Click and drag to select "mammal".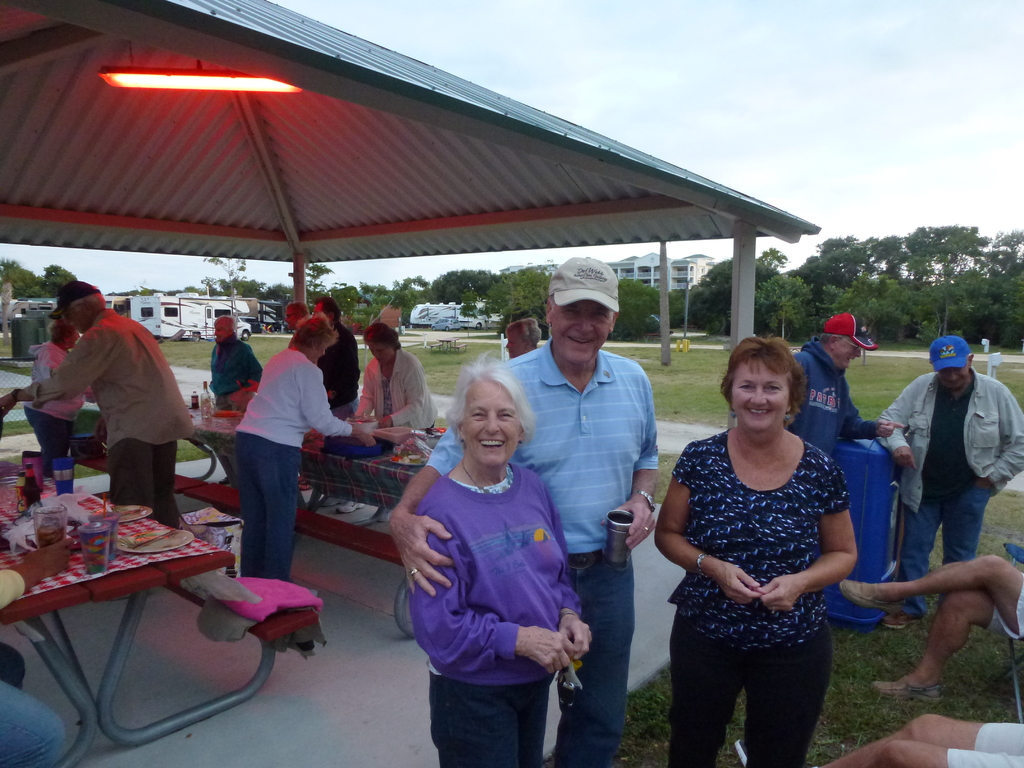
Selection: 392, 251, 656, 767.
